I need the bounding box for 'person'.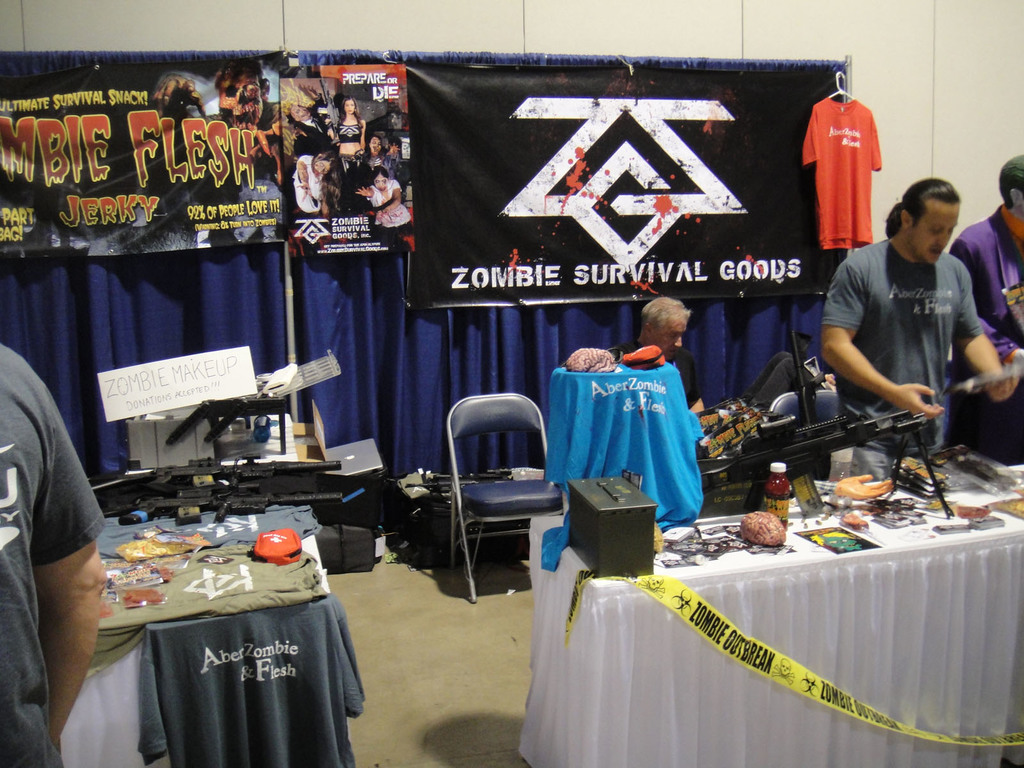
Here it is: l=630, t=292, r=712, b=415.
